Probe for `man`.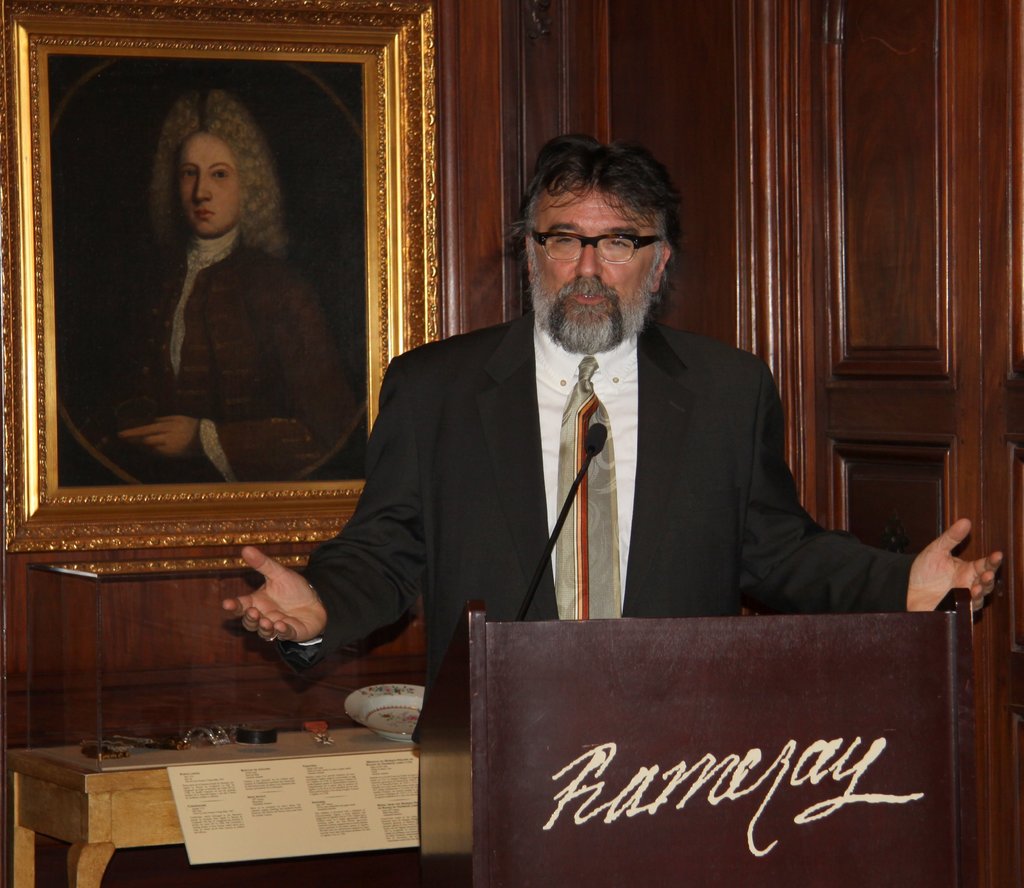
Probe result: {"left": 223, "top": 127, "right": 1007, "bottom": 695}.
